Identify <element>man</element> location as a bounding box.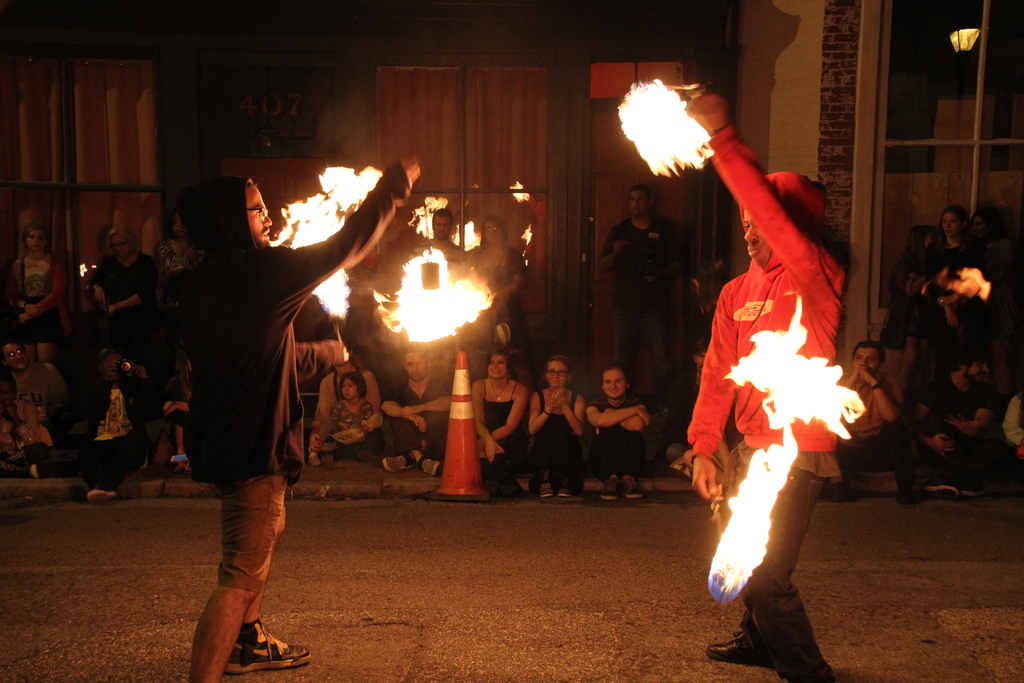
Rect(910, 343, 1007, 498).
